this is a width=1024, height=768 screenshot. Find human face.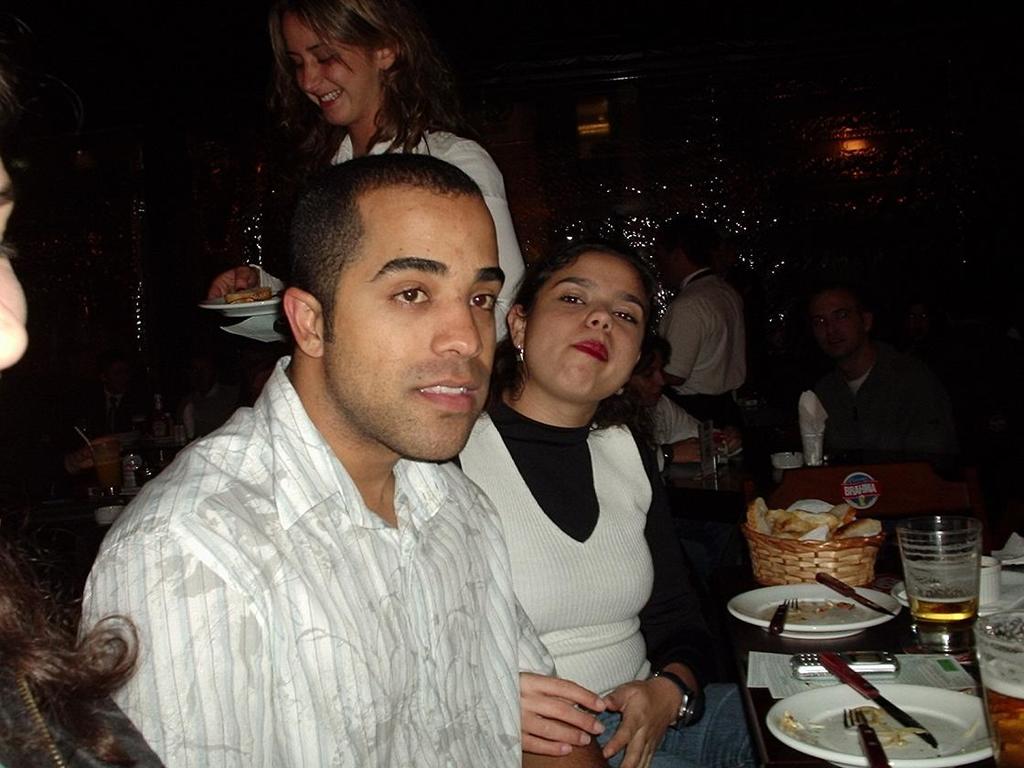
Bounding box: (325,190,509,454).
